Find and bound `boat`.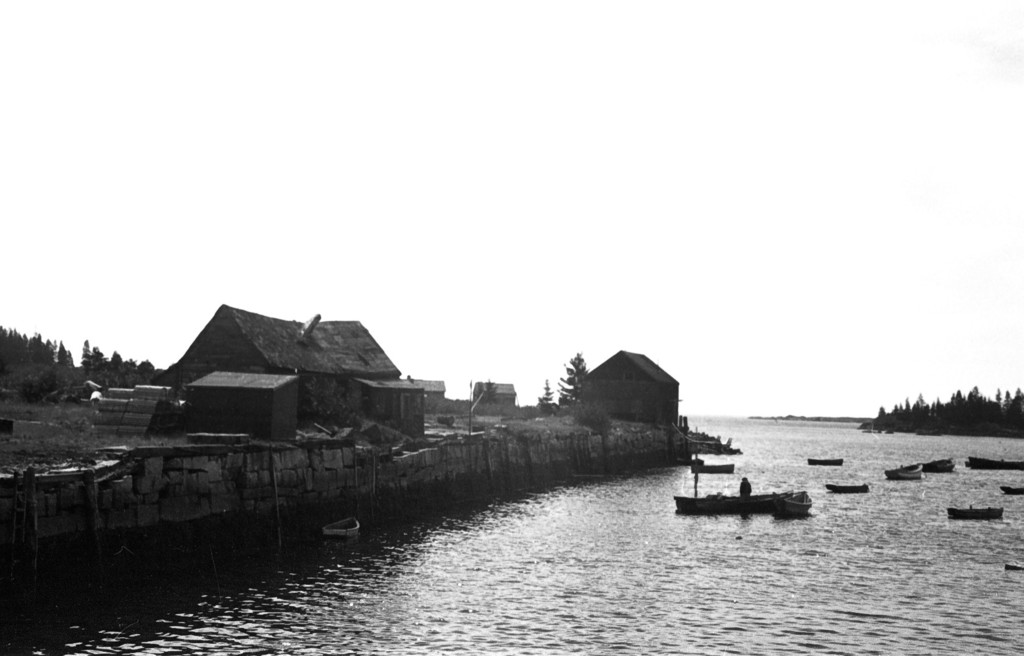
Bound: {"left": 925, "top": 457, "right": 954, "bottom": 474}.
